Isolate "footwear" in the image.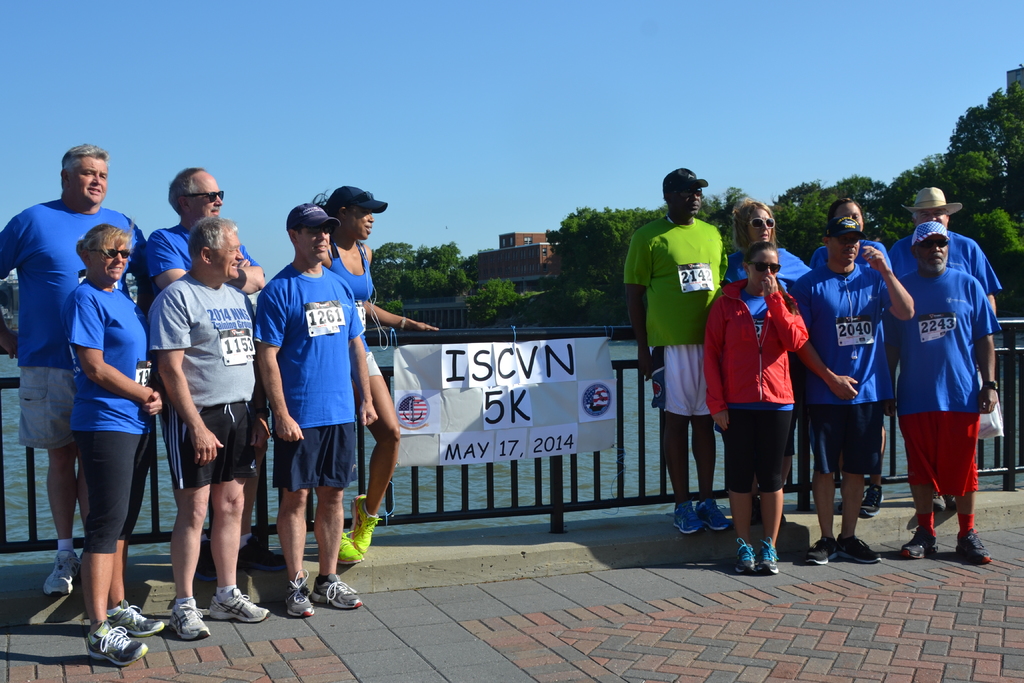
Isolated region: [left=694, top=497, right=727, bottom=533].
